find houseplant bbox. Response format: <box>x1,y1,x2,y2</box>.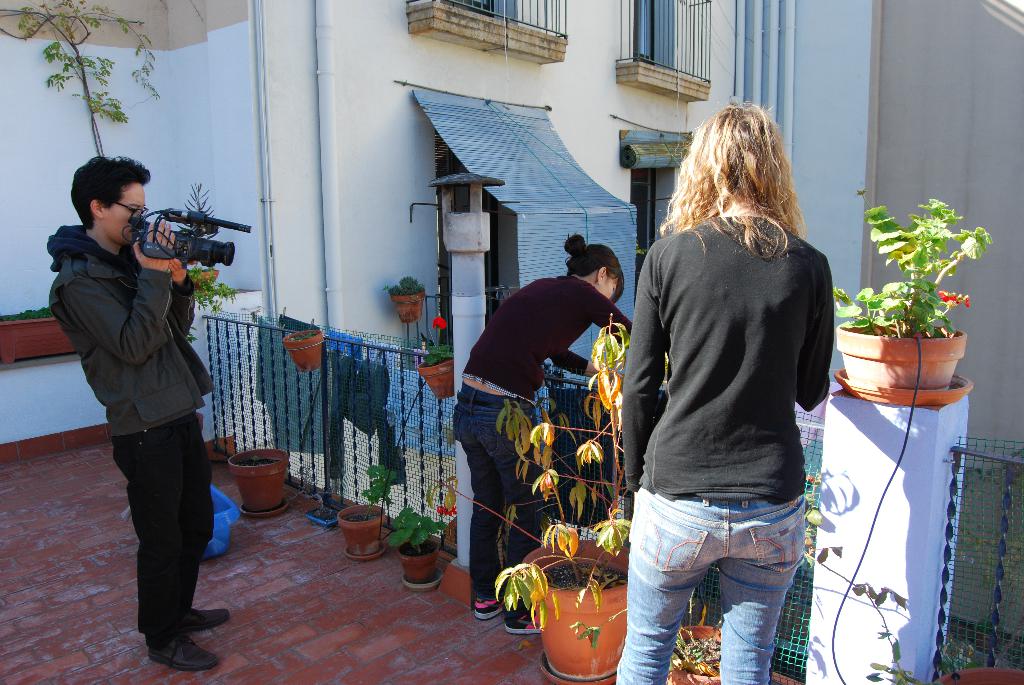
<box>838,198,1002,388</box>.
